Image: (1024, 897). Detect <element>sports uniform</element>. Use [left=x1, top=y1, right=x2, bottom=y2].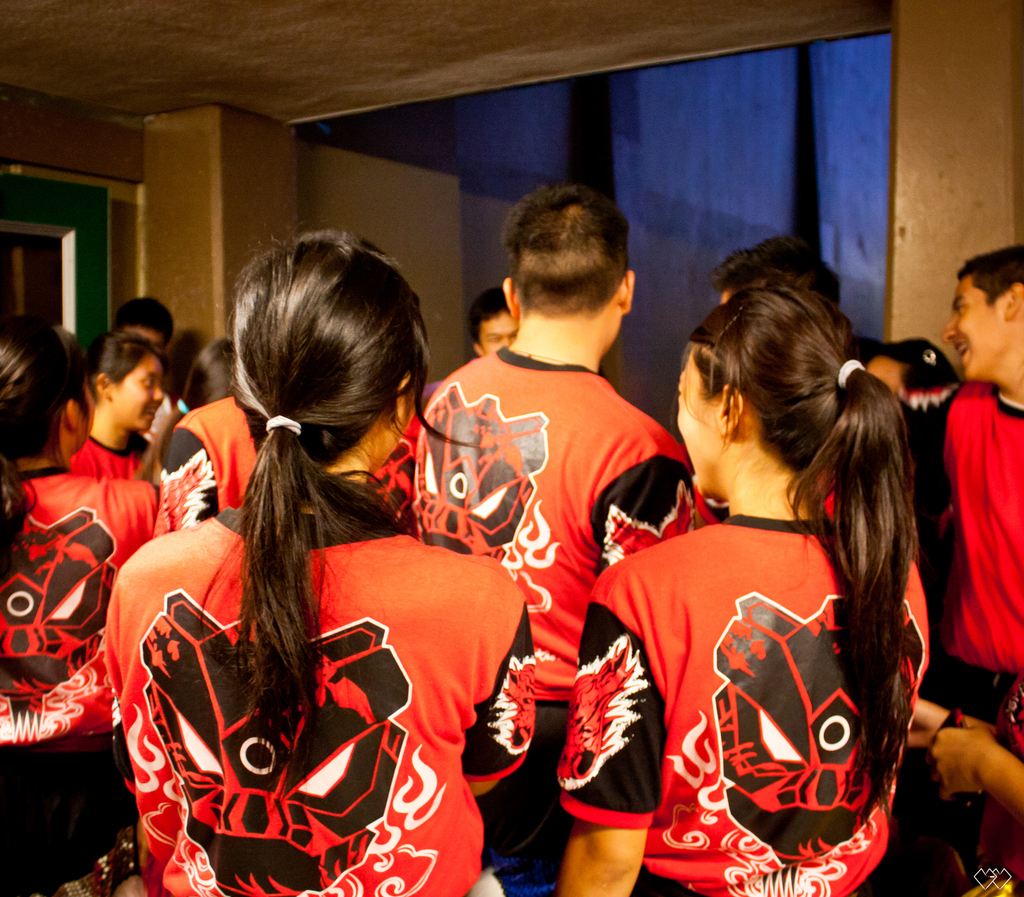
[left=158, top=379, right=273, bottom=576].
